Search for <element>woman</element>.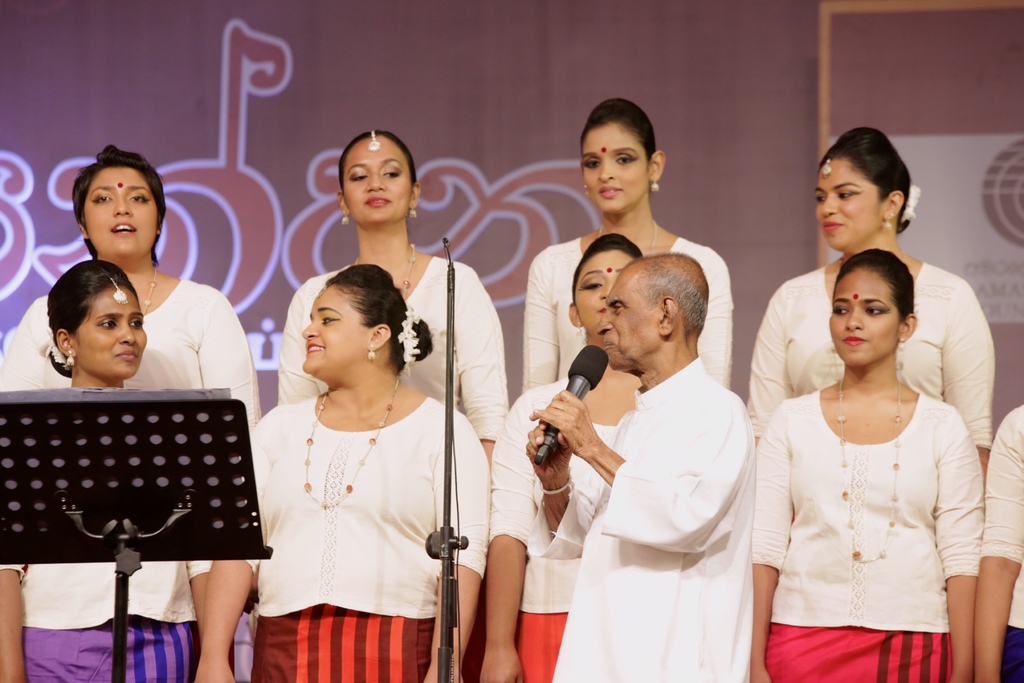
Found at left=0, top=252, right=207, bottom=682.
